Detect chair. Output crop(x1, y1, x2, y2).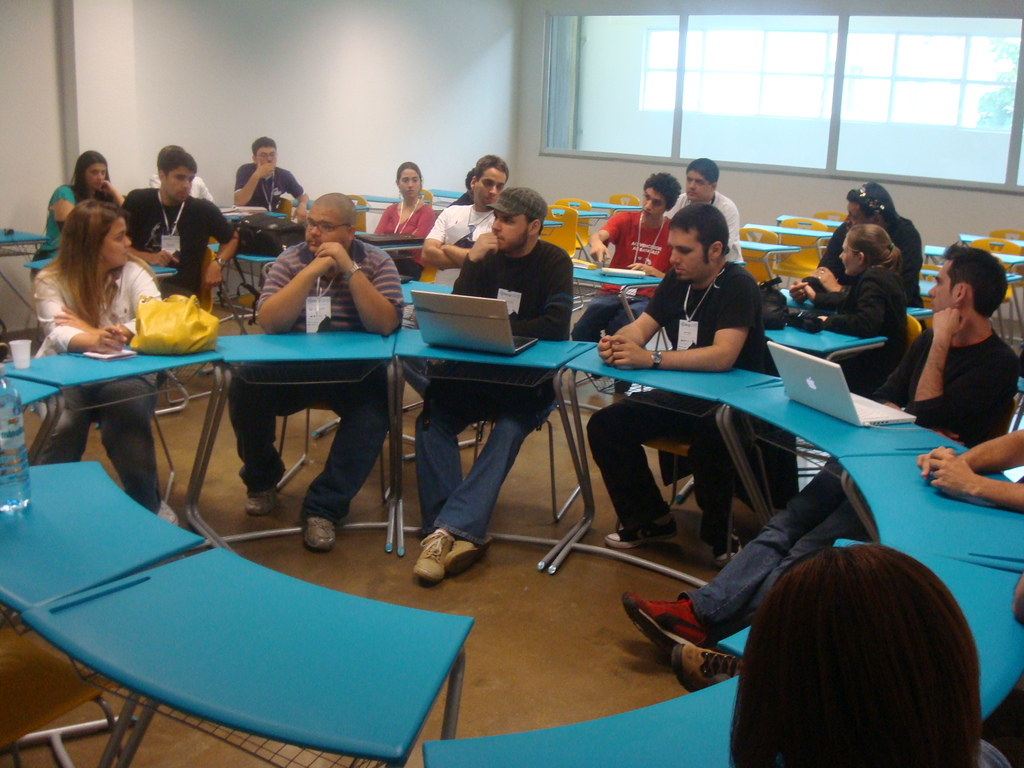
crop(740, 225, 776, 284).
